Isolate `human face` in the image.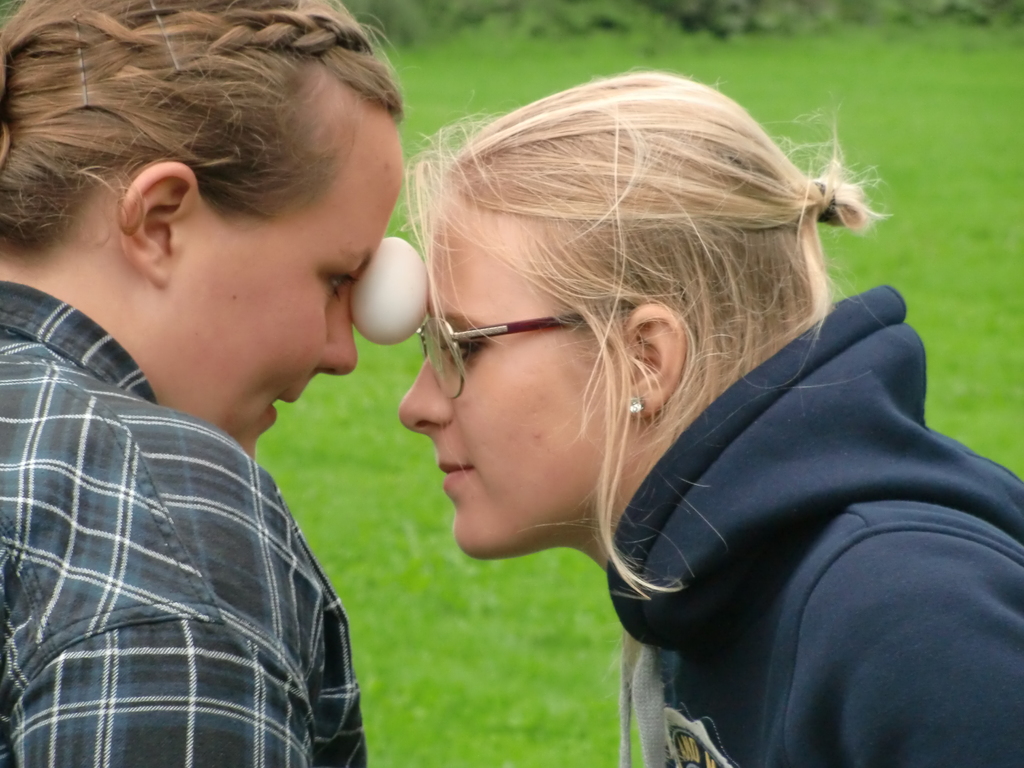
Isolated region: {"left": 134, "top": 115, "right": 404, "bottom": 461}.
